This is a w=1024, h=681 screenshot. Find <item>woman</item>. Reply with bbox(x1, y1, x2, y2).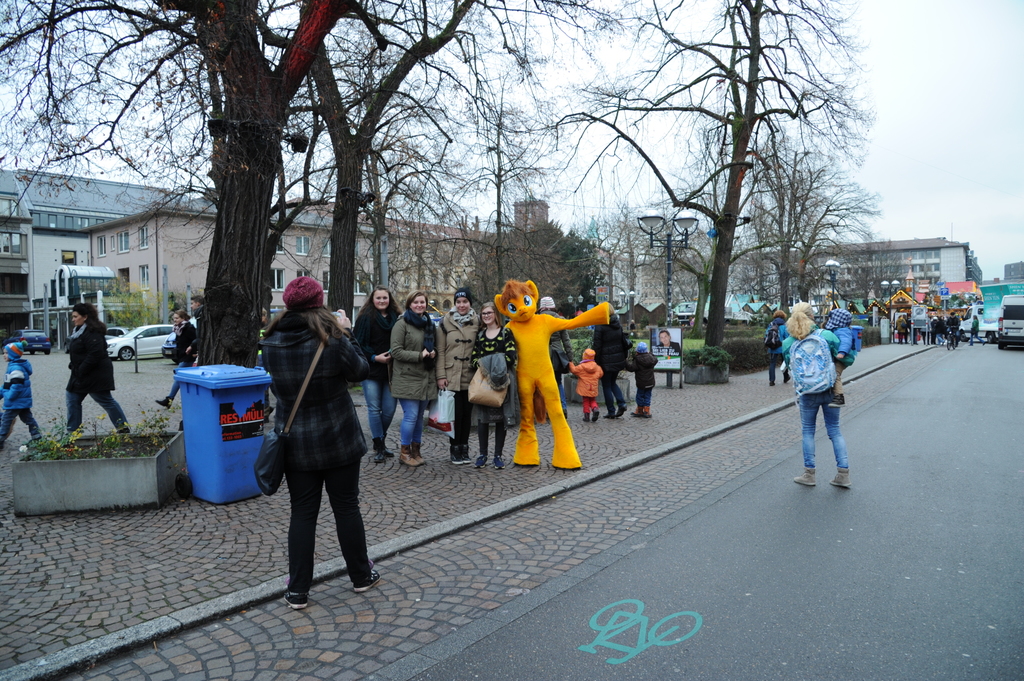
bbox(474, 300, 518, 476).
